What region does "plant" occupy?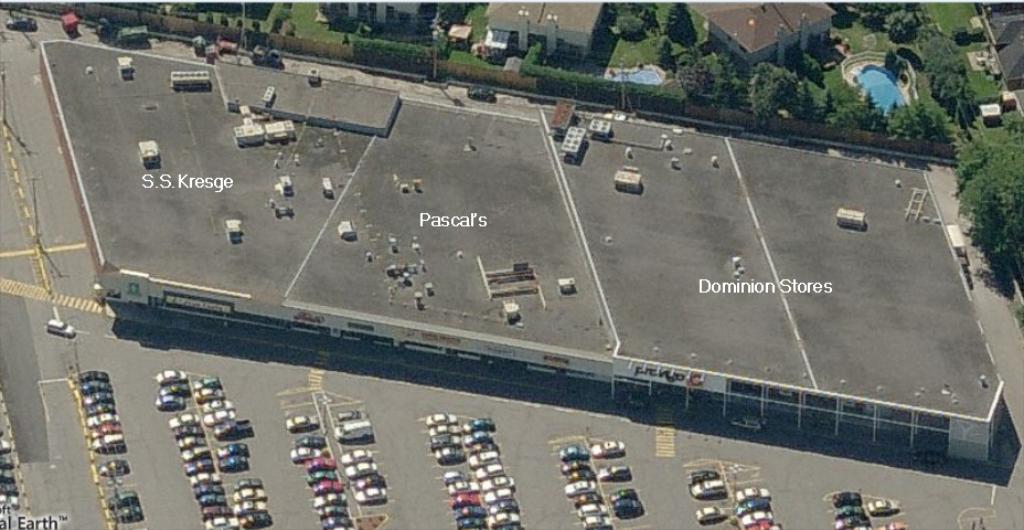
{"left": 248, "top": 15, "right": 260, "bottom": 33}.
